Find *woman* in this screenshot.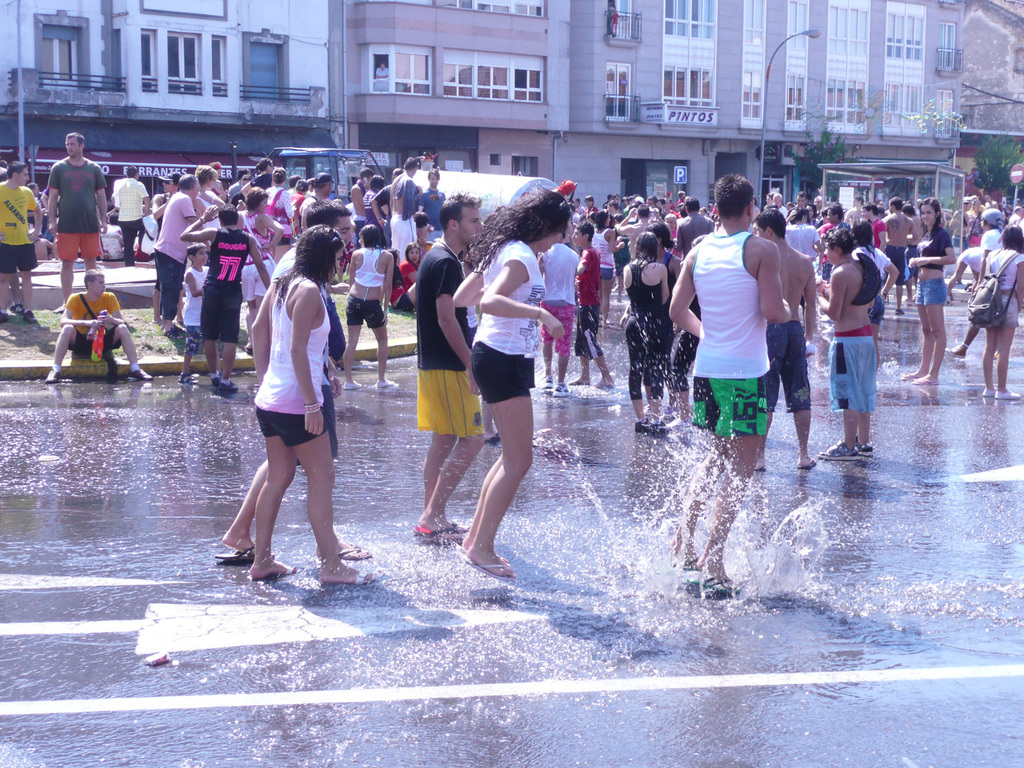
The bounding box for *woman* is x1=644, y1=224, x2=680, y2=417.
